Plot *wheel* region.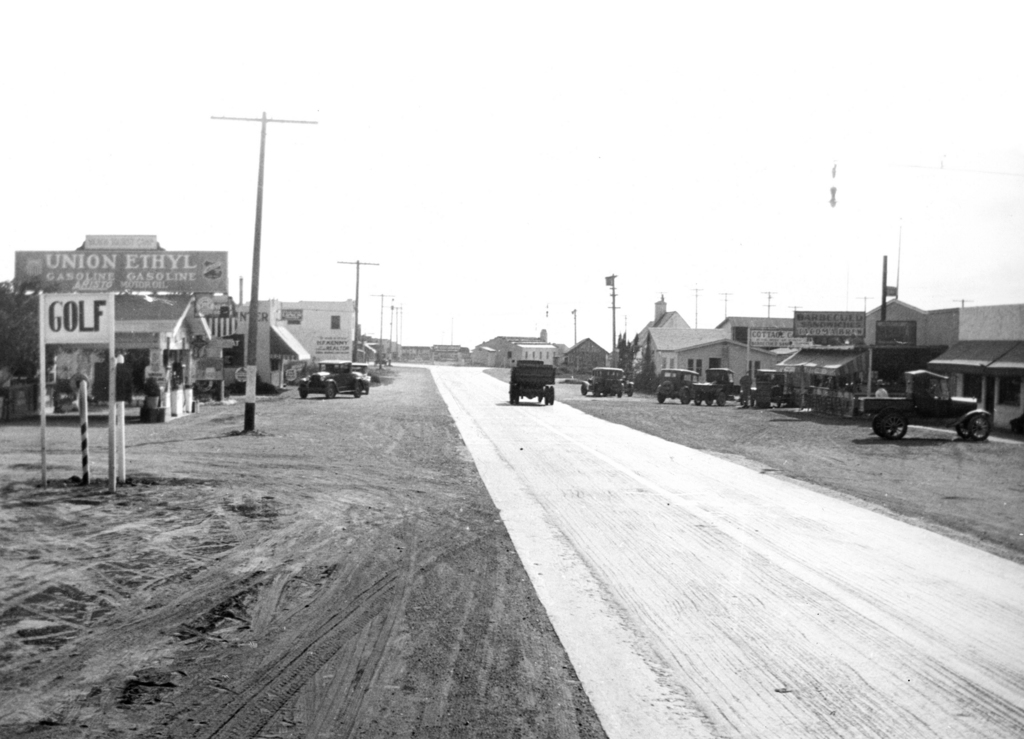
Plotted at (551,387,556,403).
